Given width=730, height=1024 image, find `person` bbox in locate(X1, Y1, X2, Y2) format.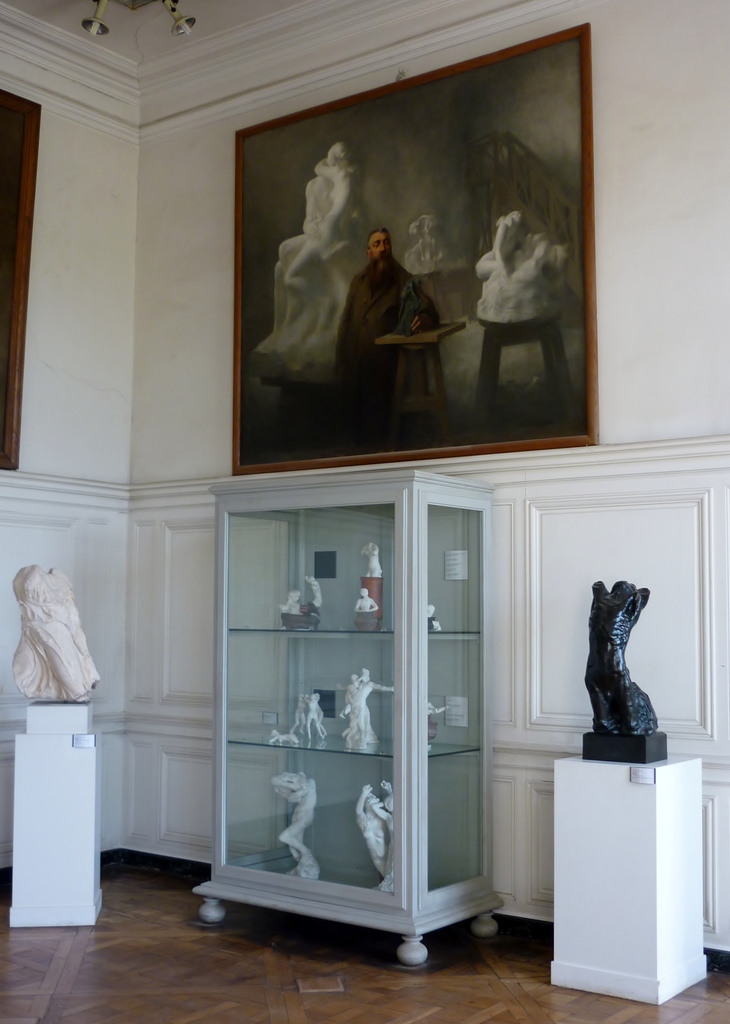
locate(275, 588, 304, 626).
